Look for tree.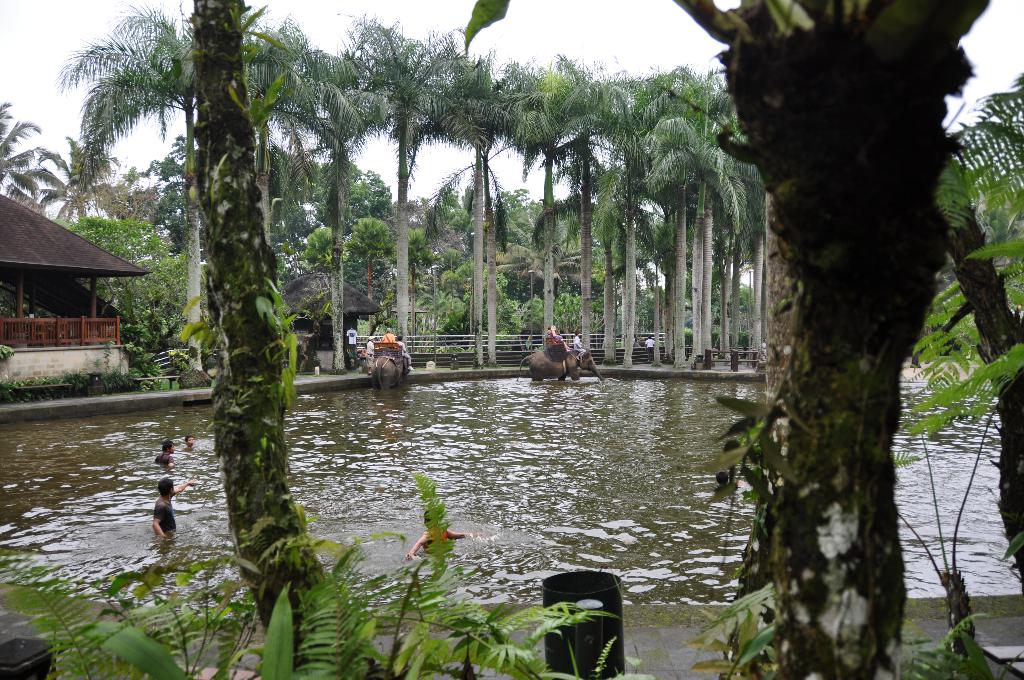
Found: [545,61,606,367].
